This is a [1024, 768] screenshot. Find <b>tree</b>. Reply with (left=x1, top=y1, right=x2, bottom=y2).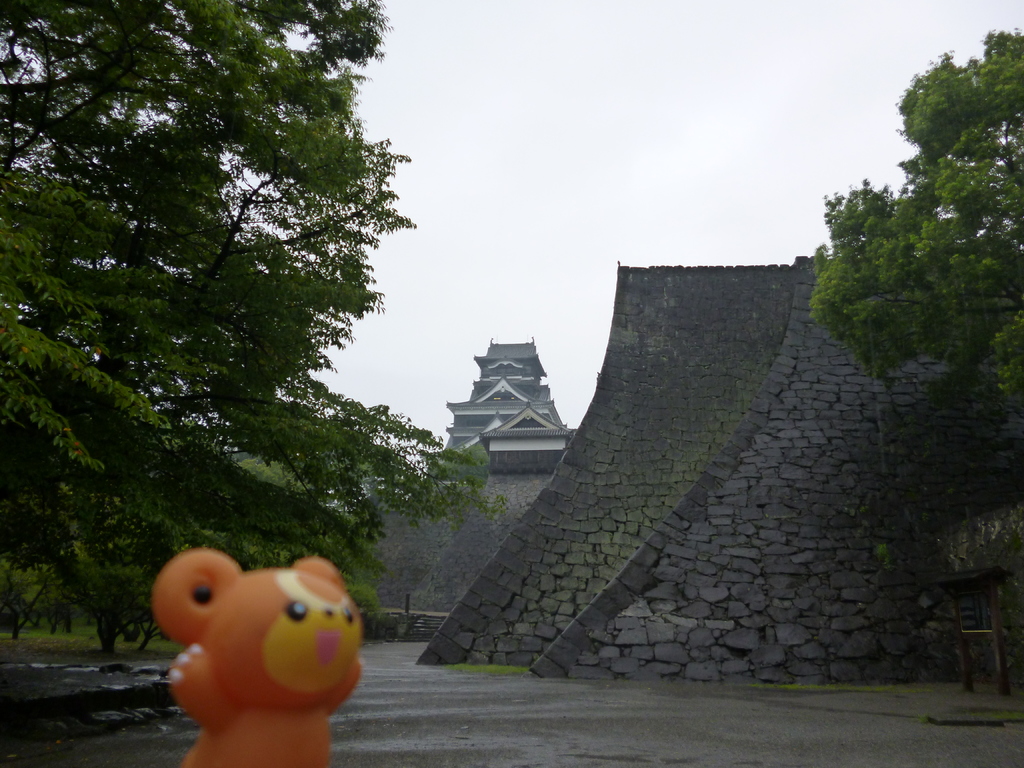
(left=35, top=284, right=331, bottom=657).
